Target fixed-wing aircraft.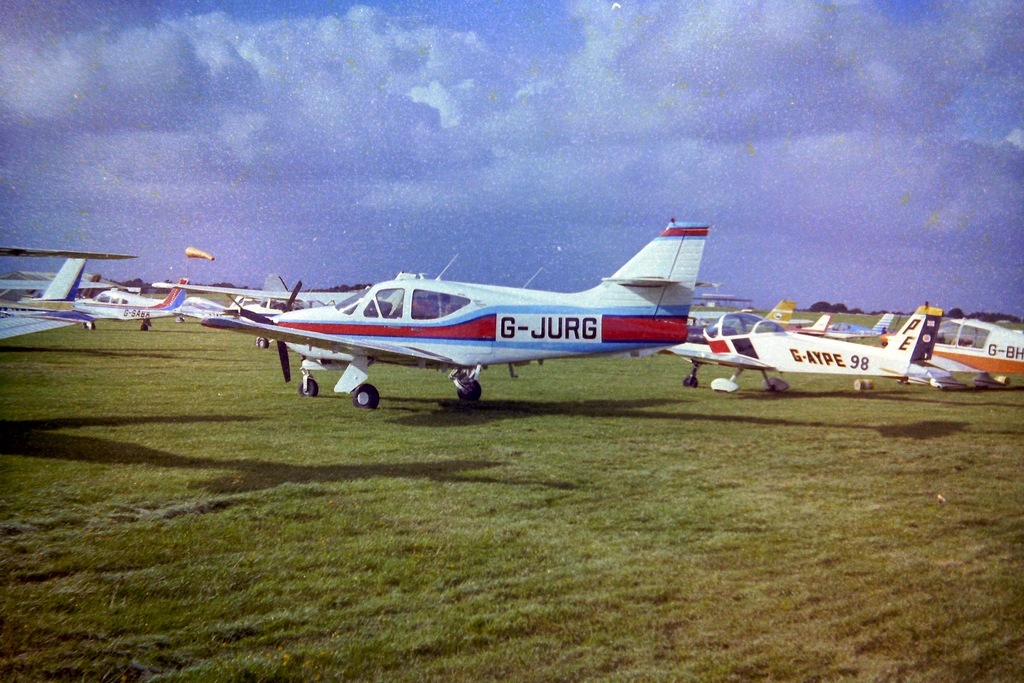
Target region: 758/296/798/333.
